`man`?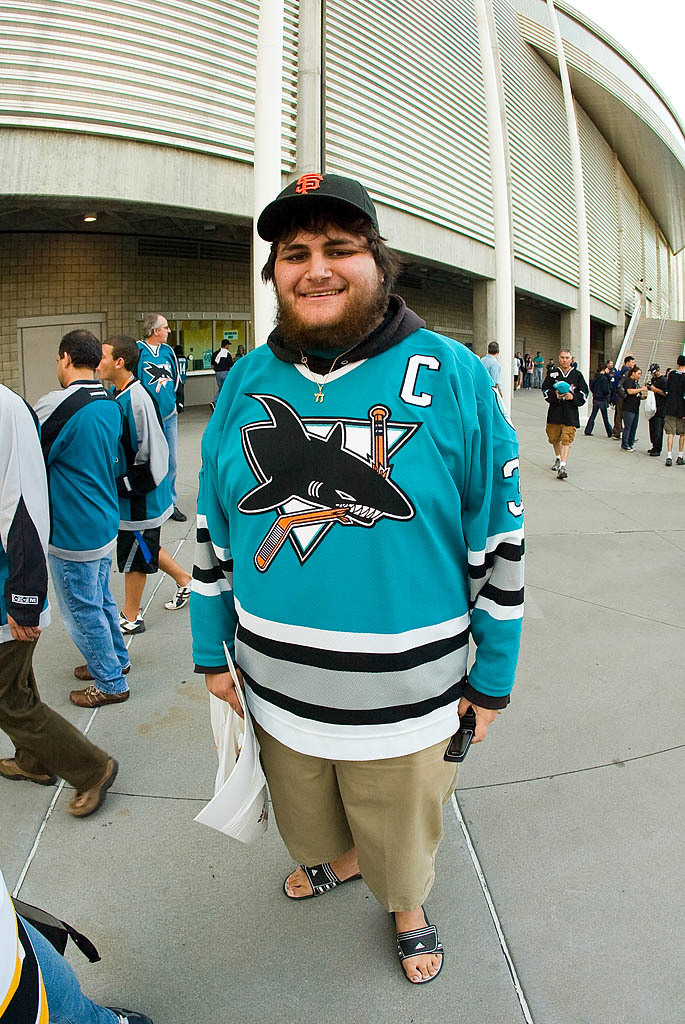
BBox(131, 313, 188, 531)
